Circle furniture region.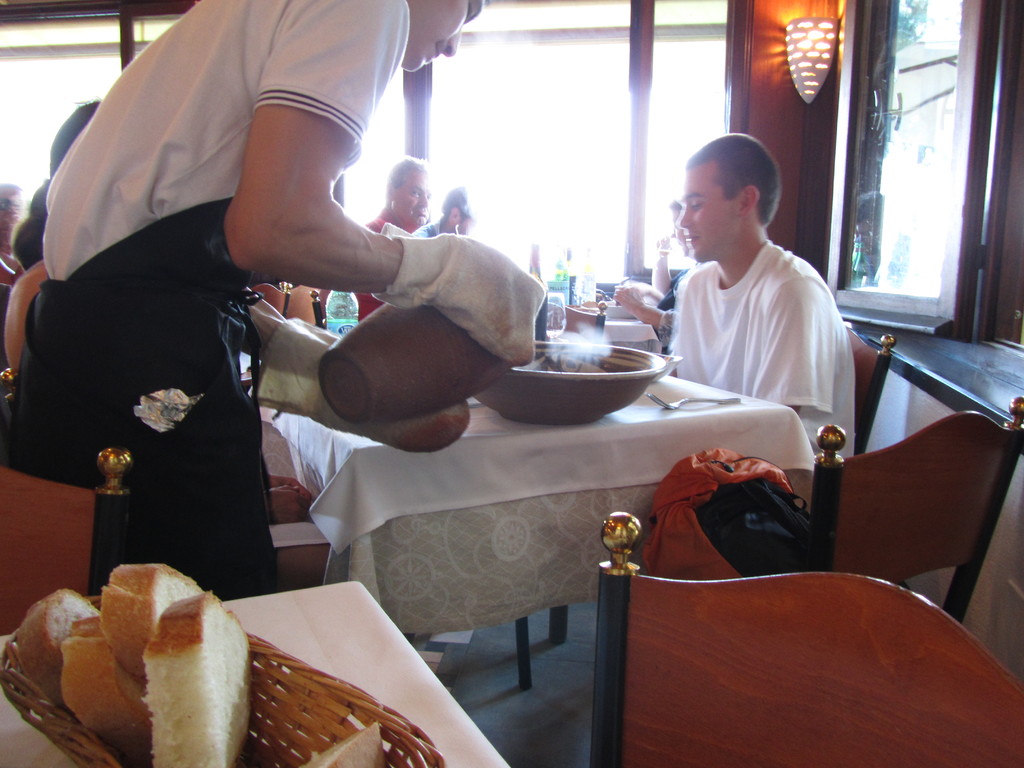
Region: BBox(809, 397, 1023, 620).
